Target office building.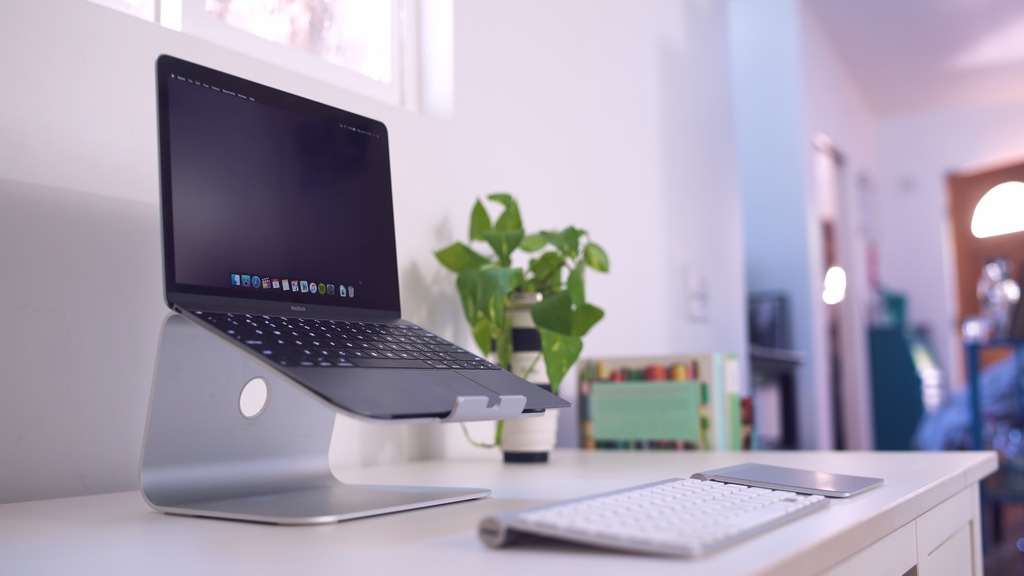
Target region: [0, 0, 1022, 575].
